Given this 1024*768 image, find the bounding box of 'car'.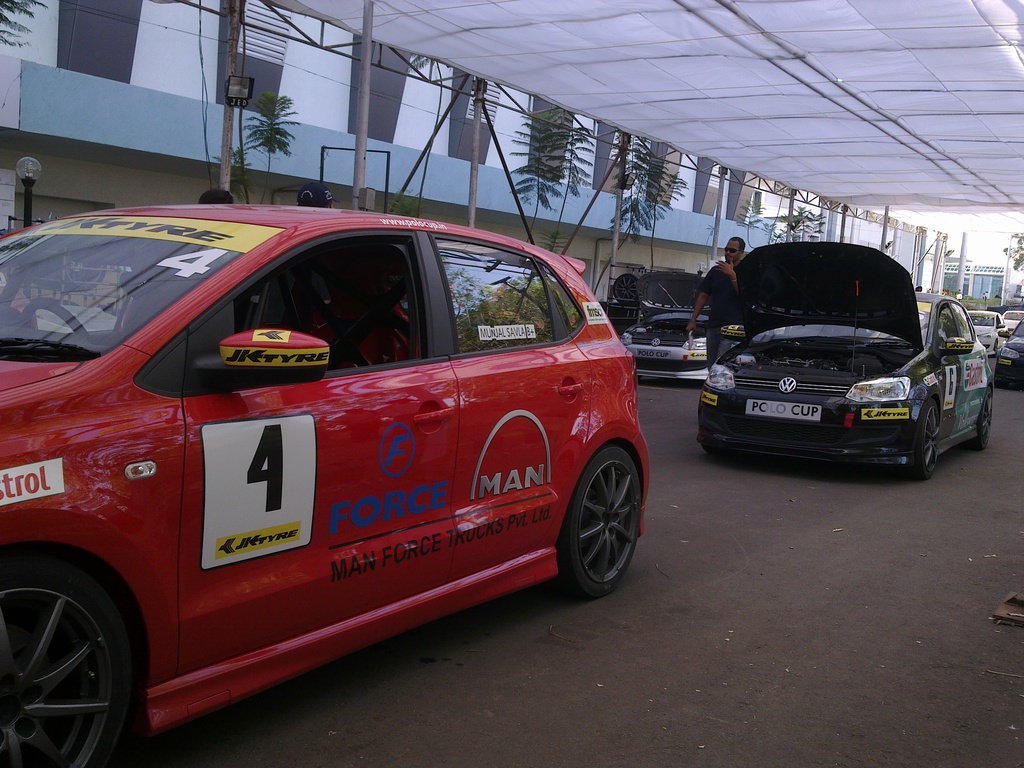
0, 192, 649, 767.
